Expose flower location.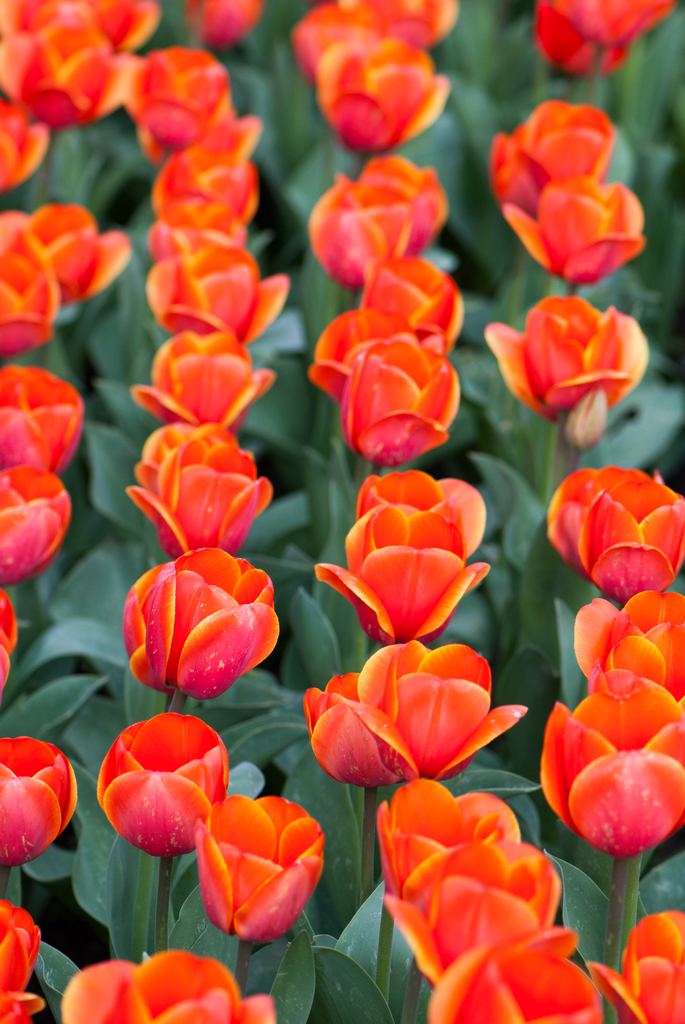
Exposed at left=347, top=459, right=498, bottom=555.
